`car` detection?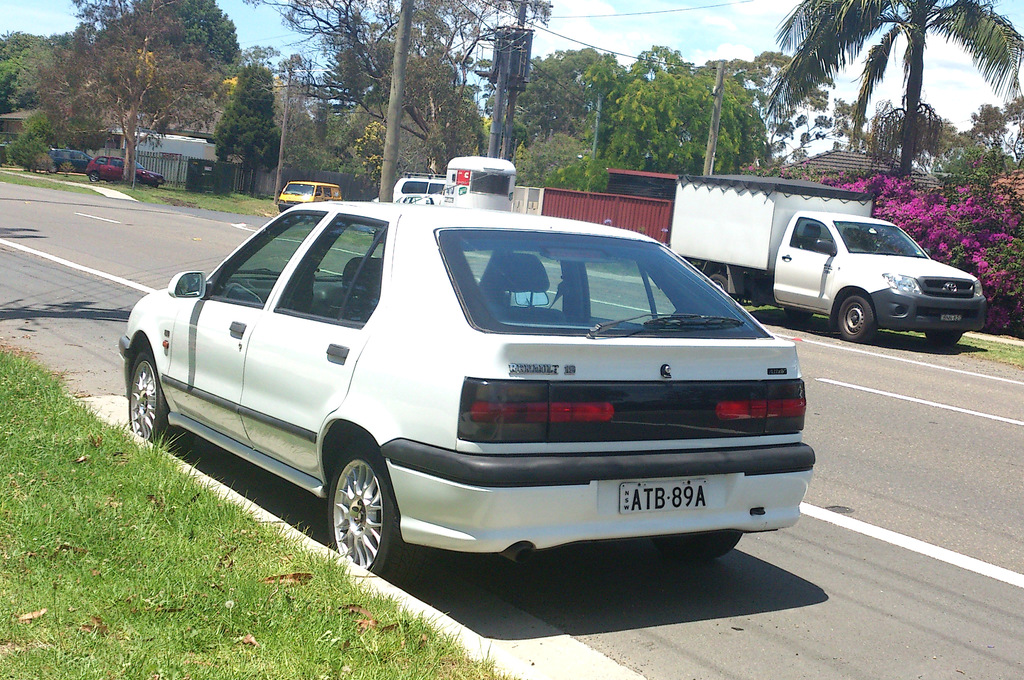
box=[86, 154, 165, 187]
